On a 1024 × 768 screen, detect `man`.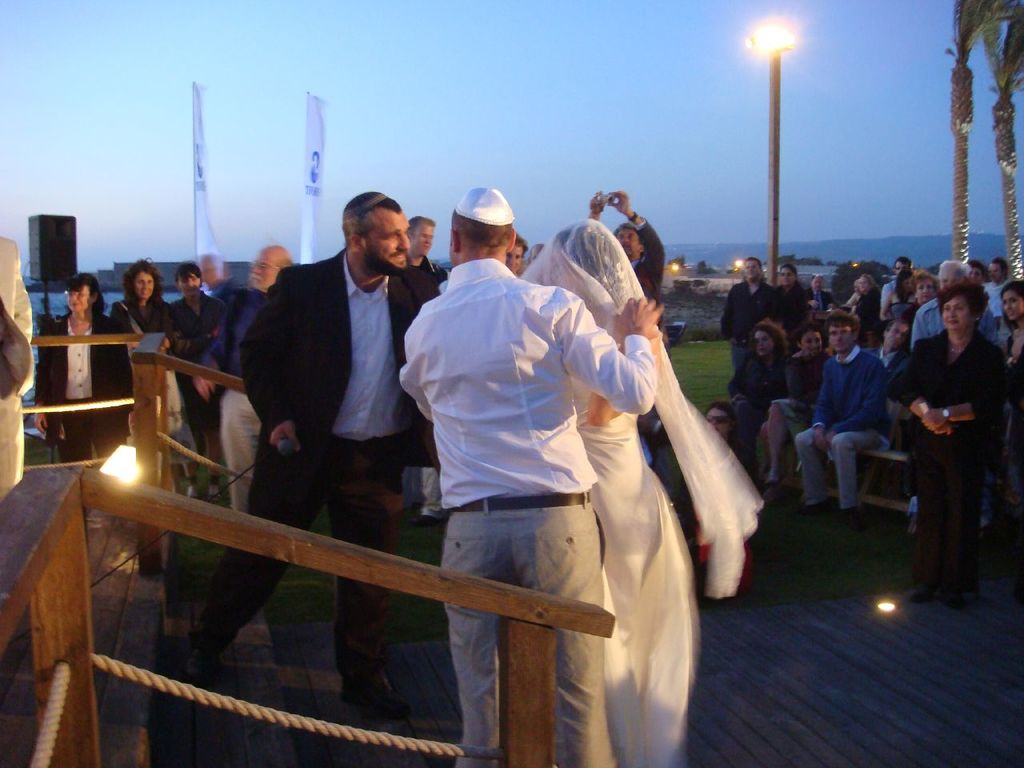
(977,259,1015,335).
